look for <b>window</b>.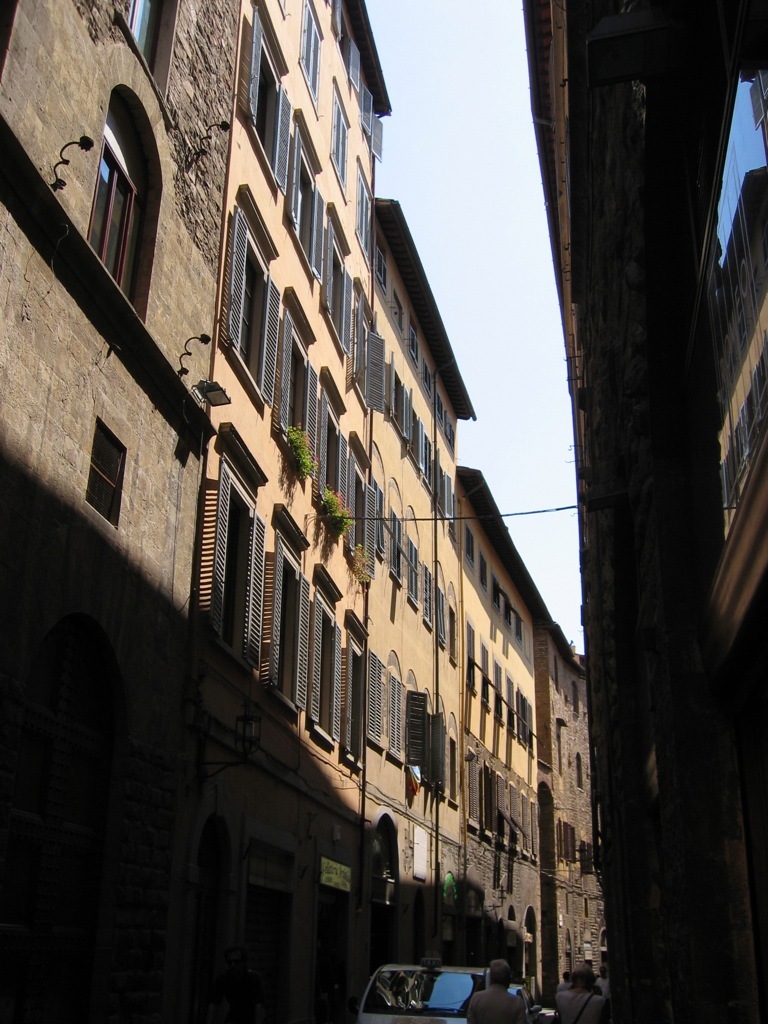
Found: locate(576, 759, 586, 793).
